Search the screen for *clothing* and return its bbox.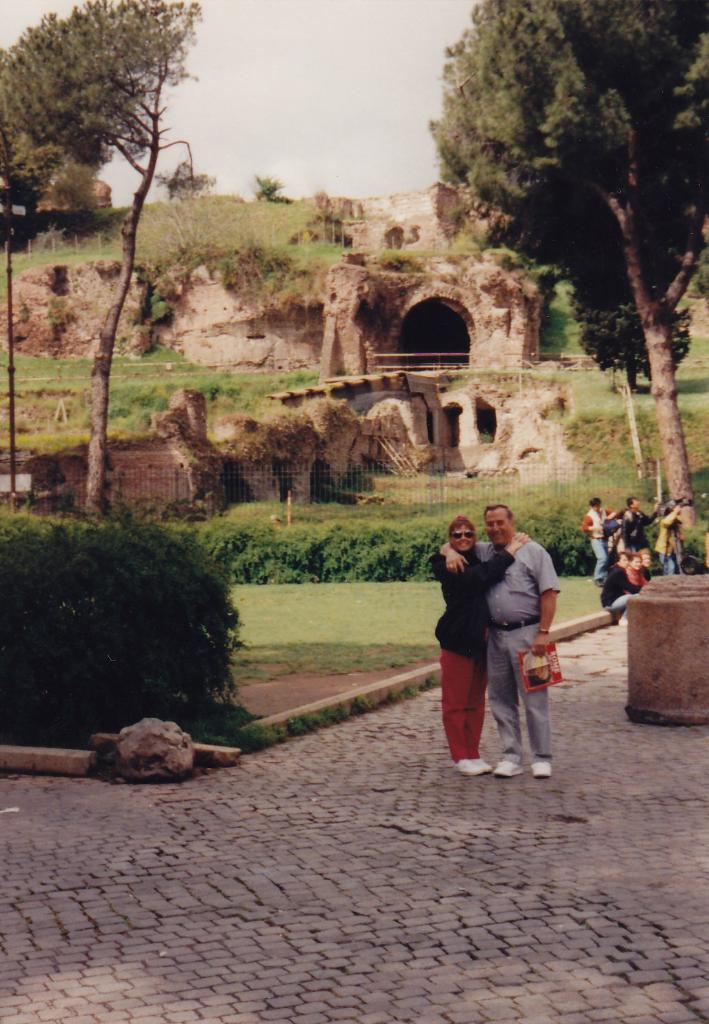
Found: BBox(471, 537, 562, 760).
